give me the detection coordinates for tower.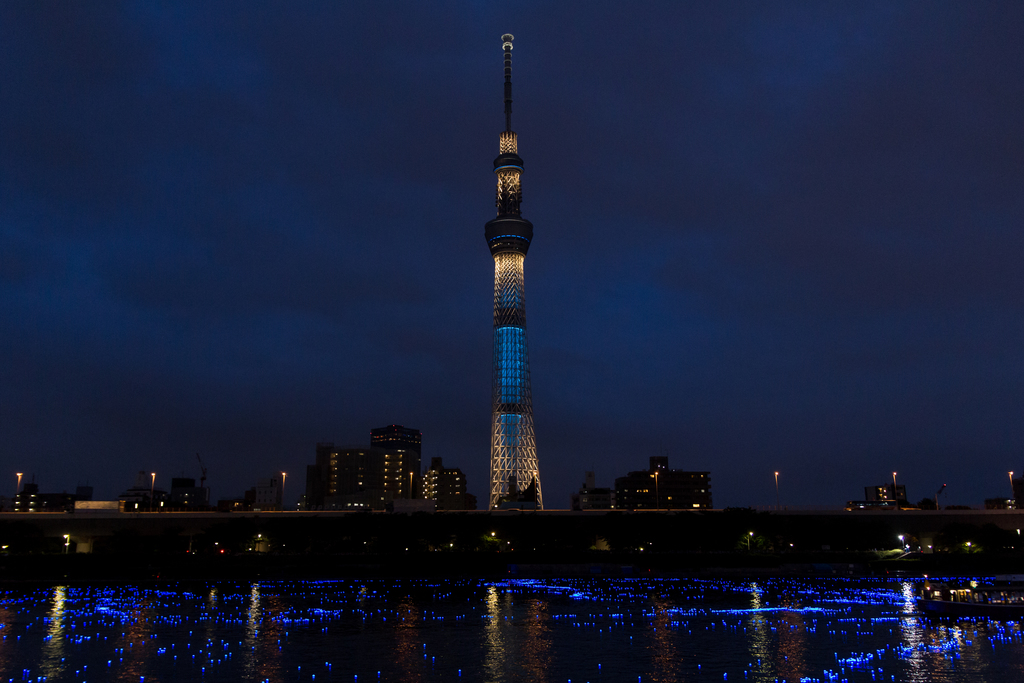
bbox(366, 415, 419, 523).
